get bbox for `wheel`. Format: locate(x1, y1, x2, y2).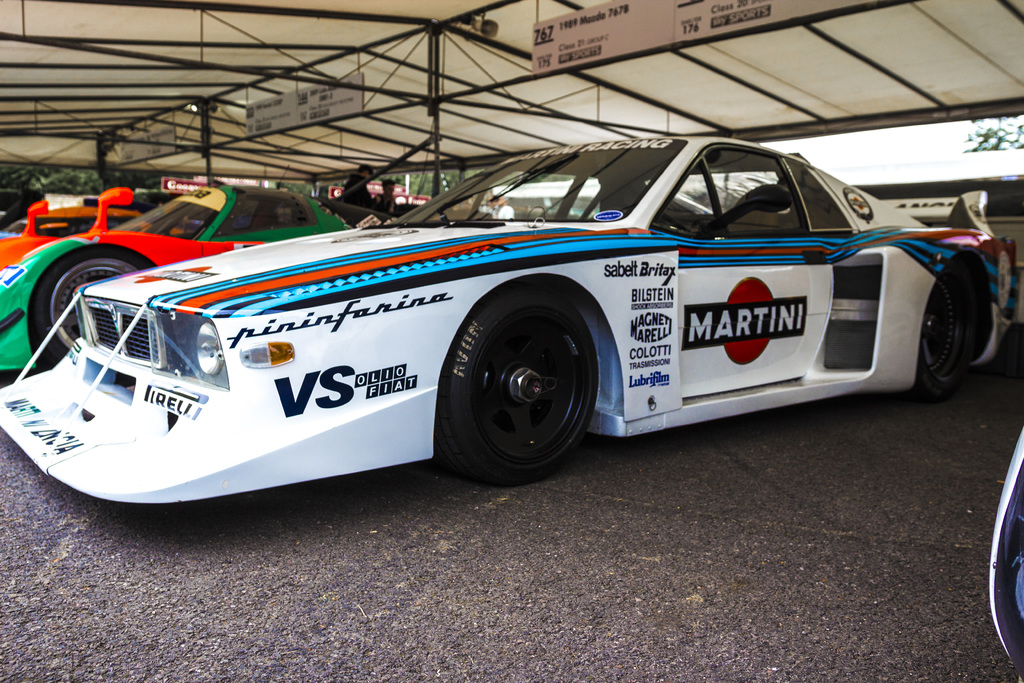
locate(28, 252, 158, 364).
